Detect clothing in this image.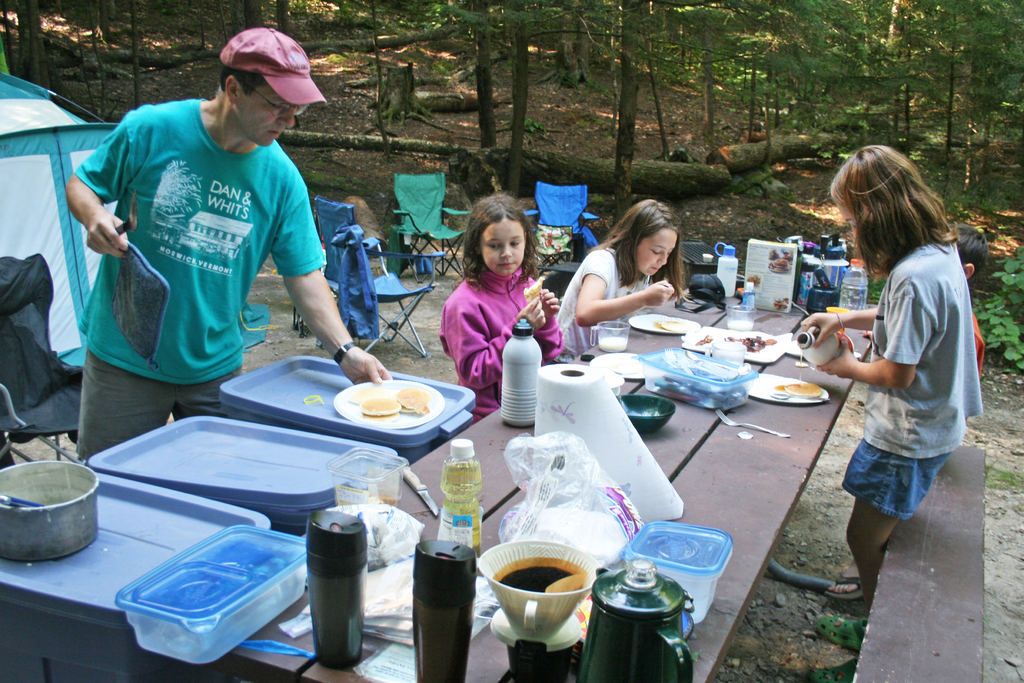
Detection: bbox=[836, 213, 989, 547].
